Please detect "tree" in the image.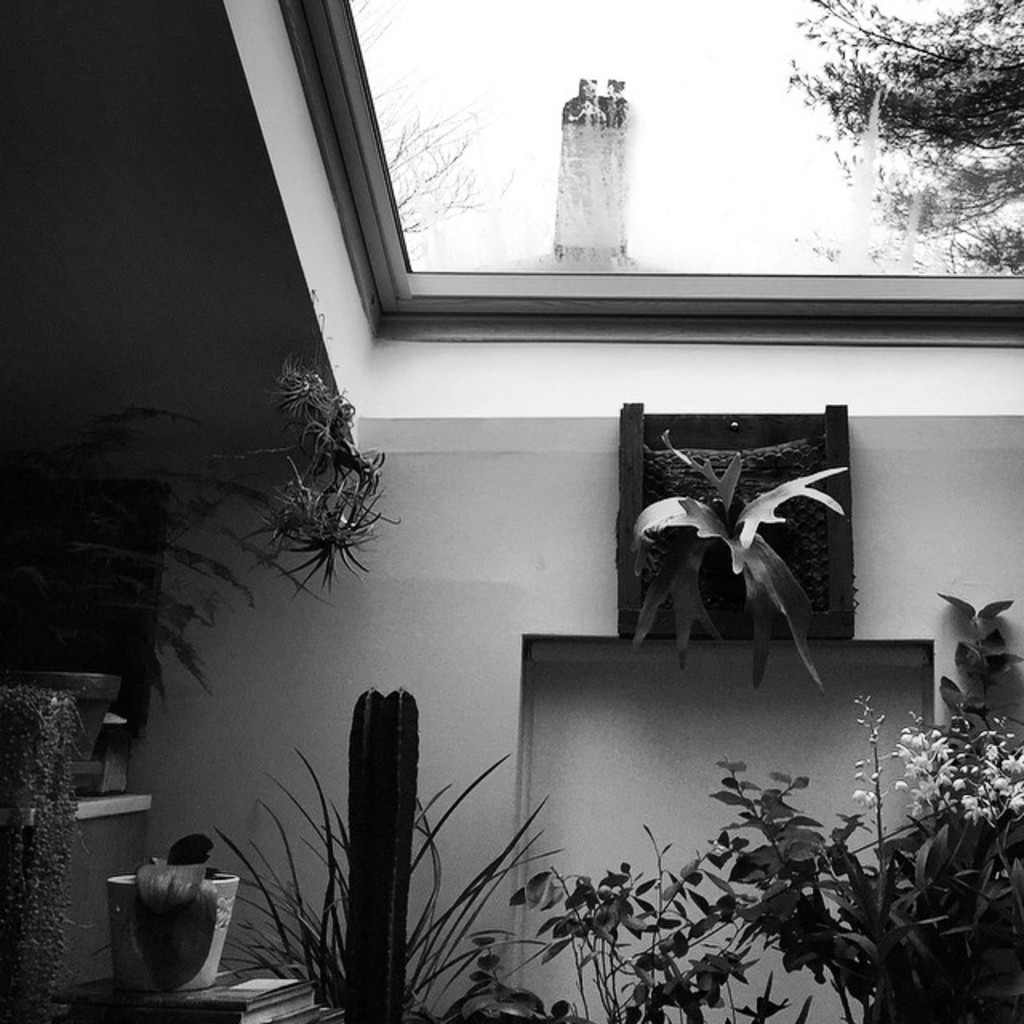
BBox(786, 18, 1000, 270).
